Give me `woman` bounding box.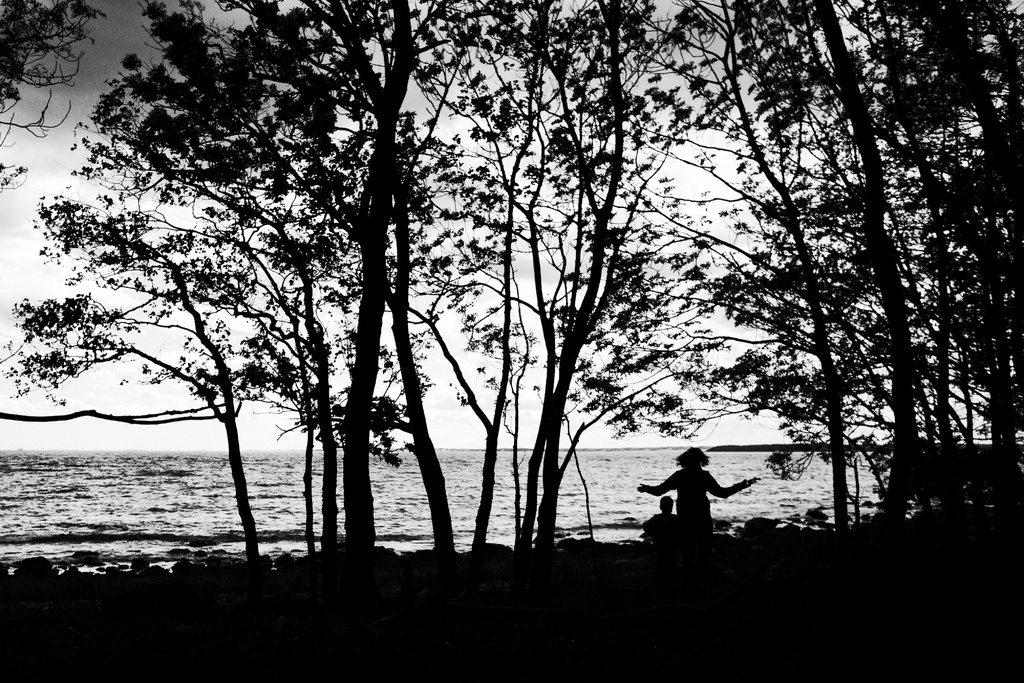
(x1=646, y1=450, x2=760, y2=560).
